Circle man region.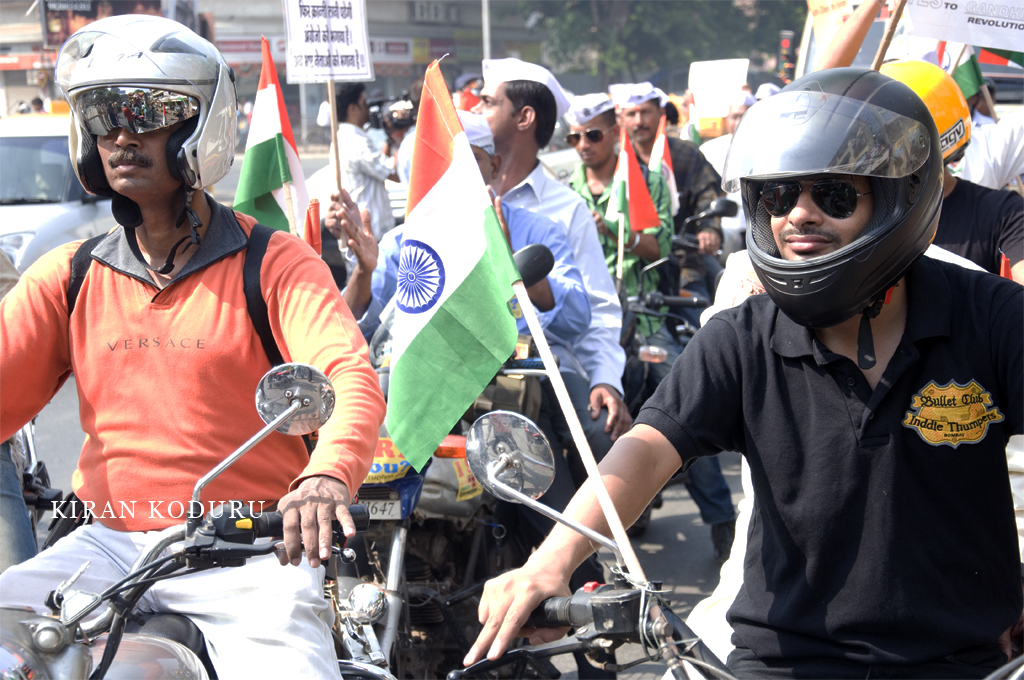
Region: (left=0, top=16, right=385, bottom=679).
